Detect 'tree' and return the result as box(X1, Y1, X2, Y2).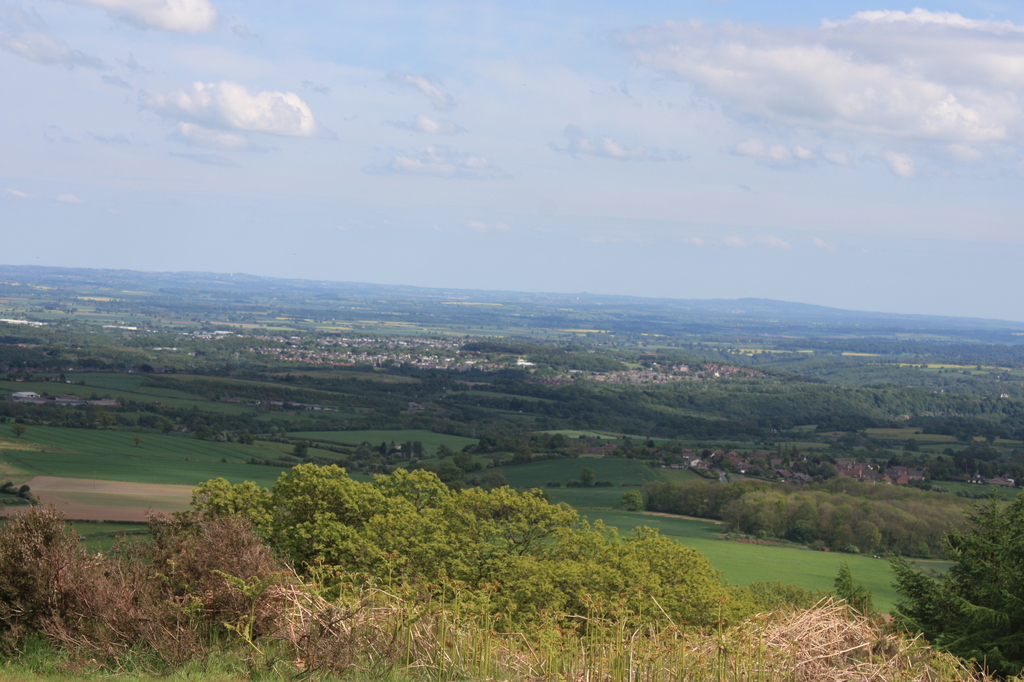
box(577, 465, 592, 487).
